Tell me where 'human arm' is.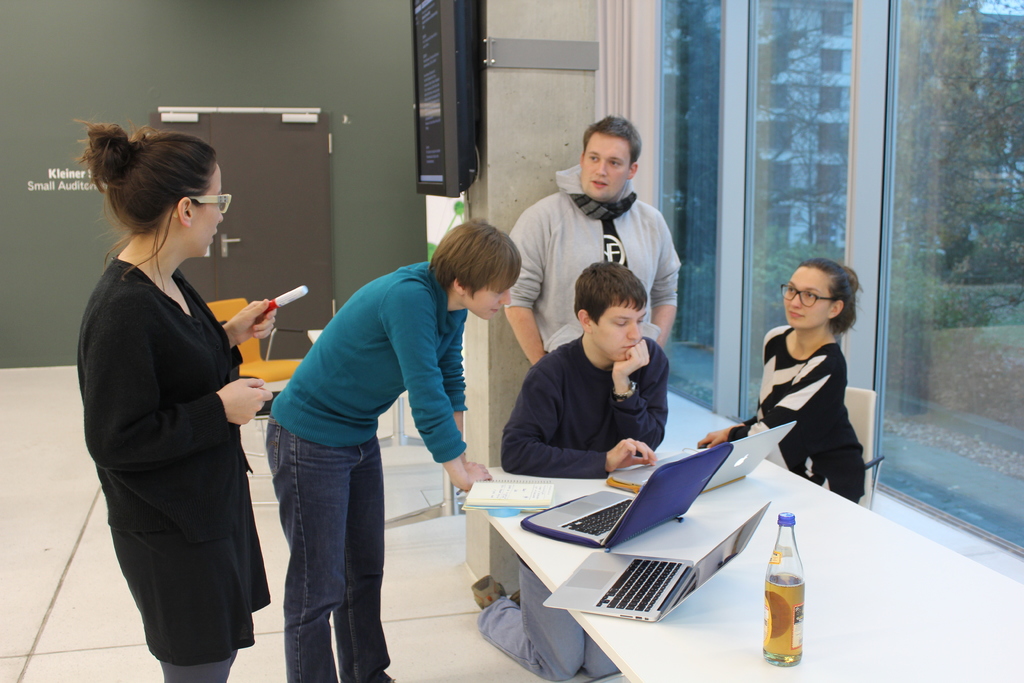
'human arm' is at {"left": 430, "top": 322, "right": 488, "bottom": 476}.
